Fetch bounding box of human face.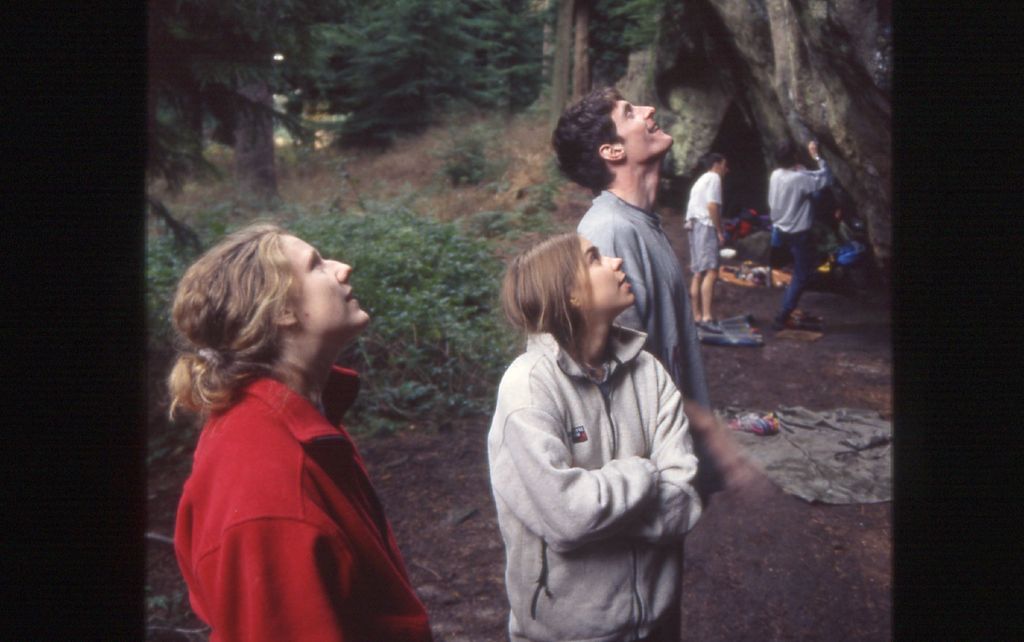
Bbox: (left=621, top=97, right=670, bottom=145).
